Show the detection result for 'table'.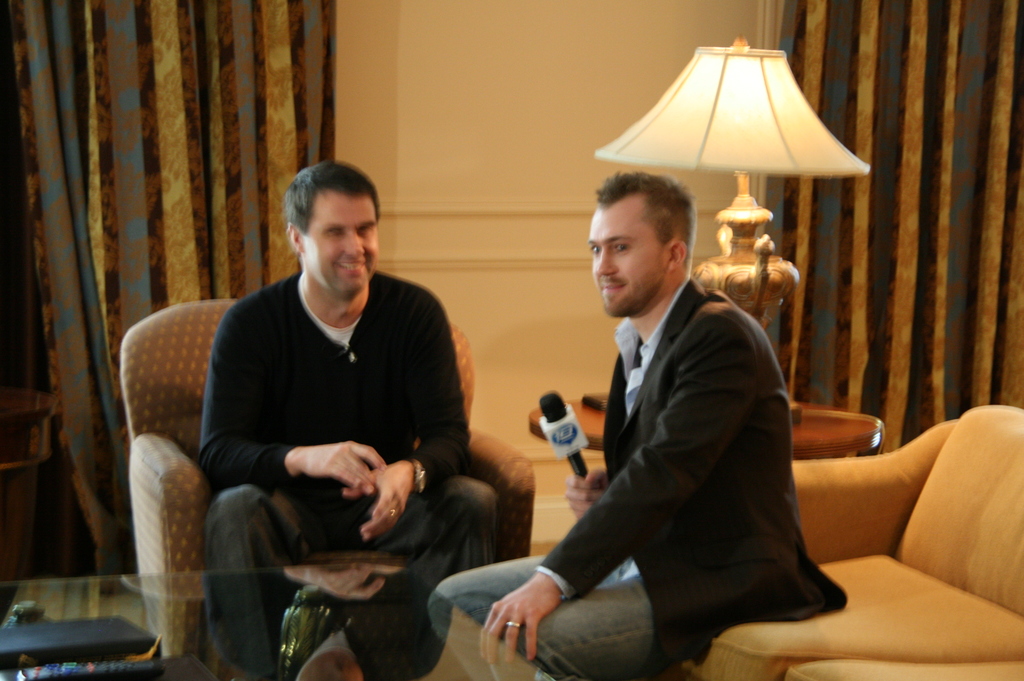
(x1=529, y1=403, x2=881, y2=461).
